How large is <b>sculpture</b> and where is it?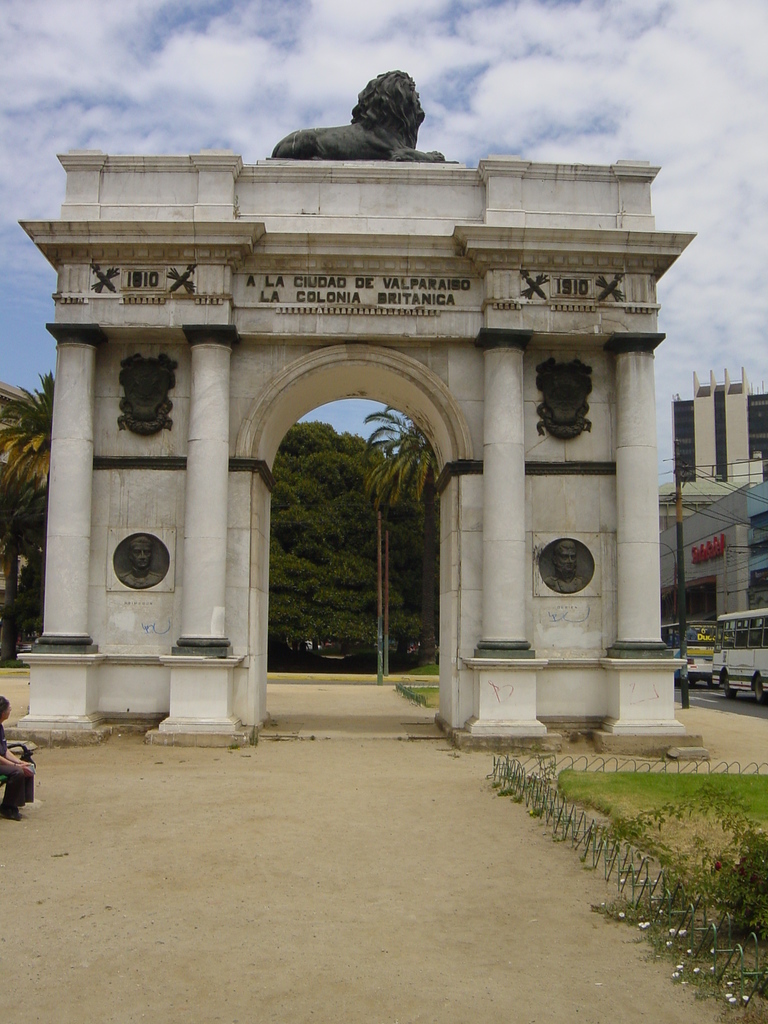
Bounding box: {"x1": 532, "y1": 358, "x2": 602, "y2": 438}.
